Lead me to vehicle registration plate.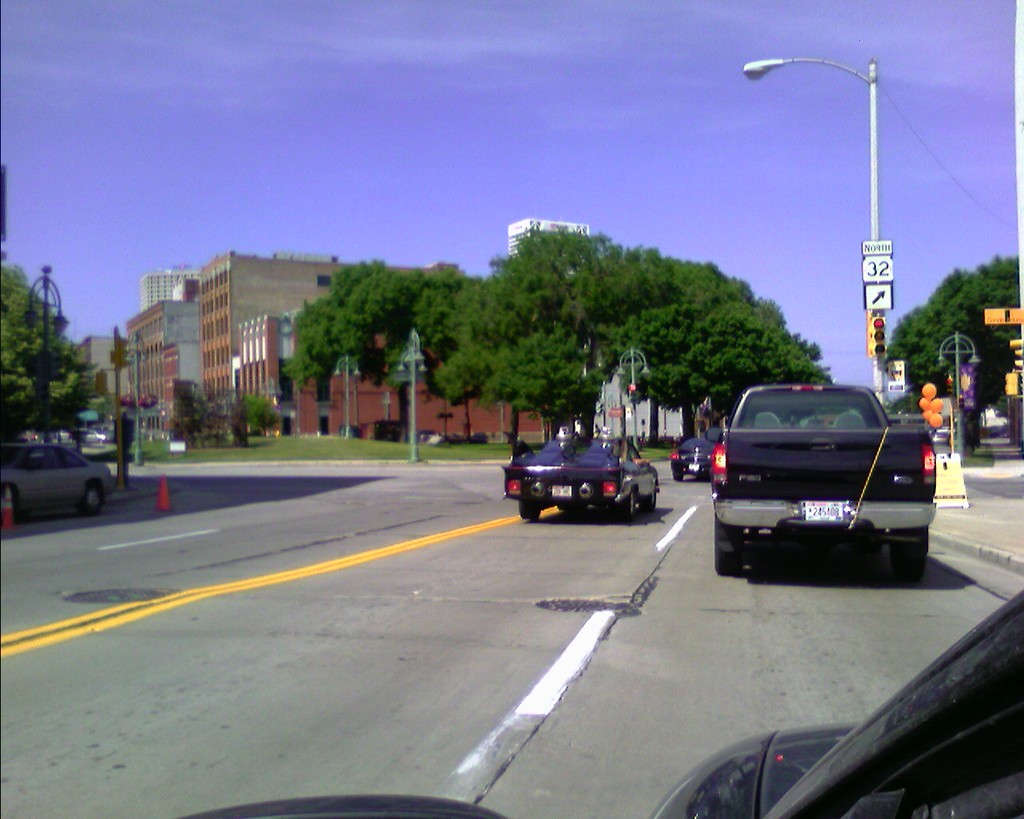
Lead to x1=550 y1=485 x2=570 y2=497.
